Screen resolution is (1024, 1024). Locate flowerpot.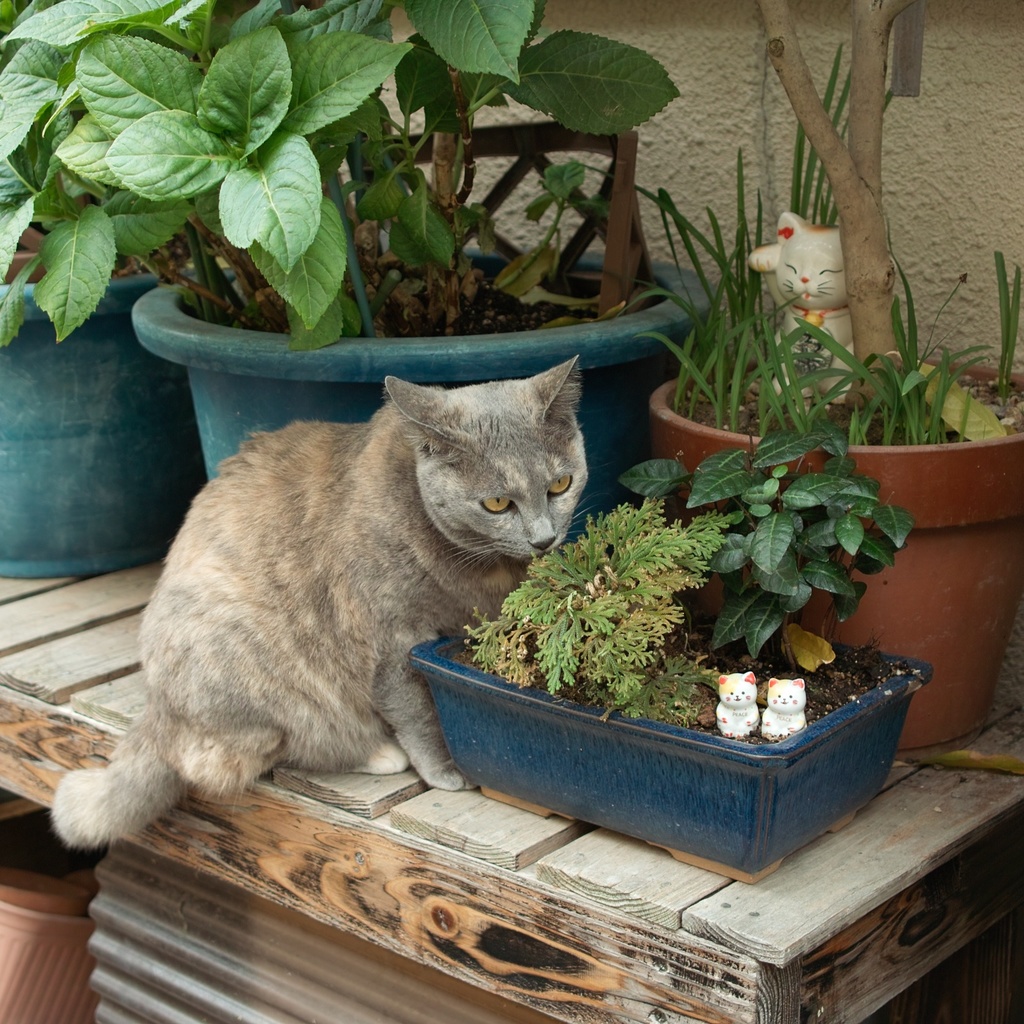
crop(0, 266, 209, 579).
